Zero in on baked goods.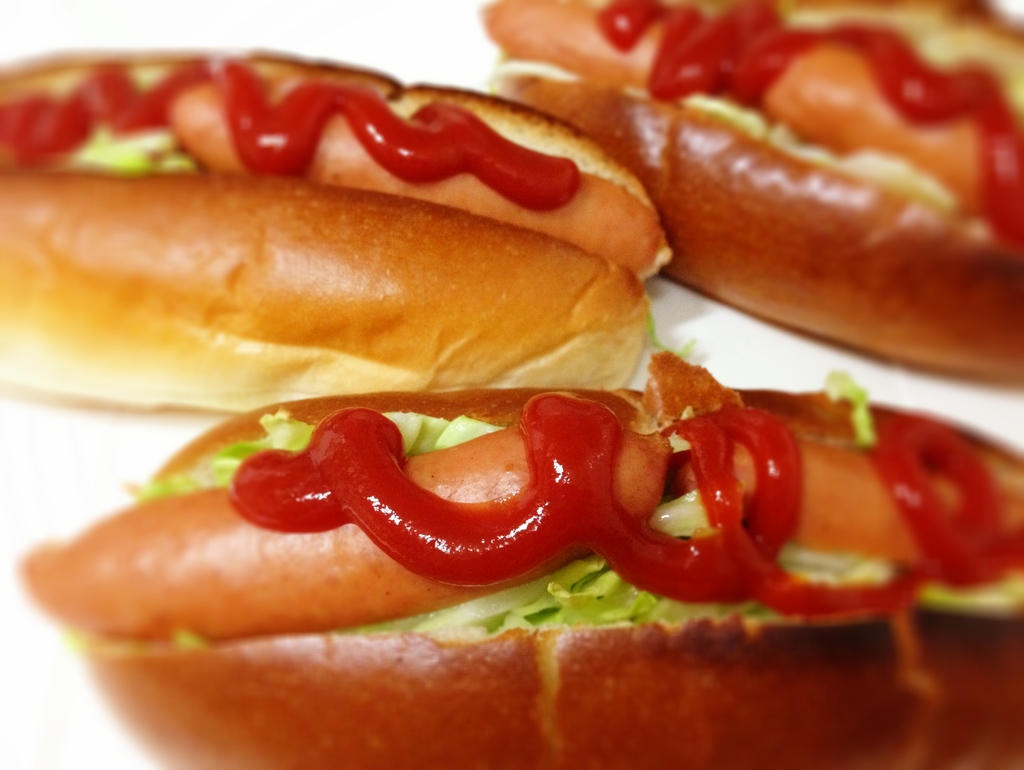
Zeroed in: crop(0, 42, 676, 422).
